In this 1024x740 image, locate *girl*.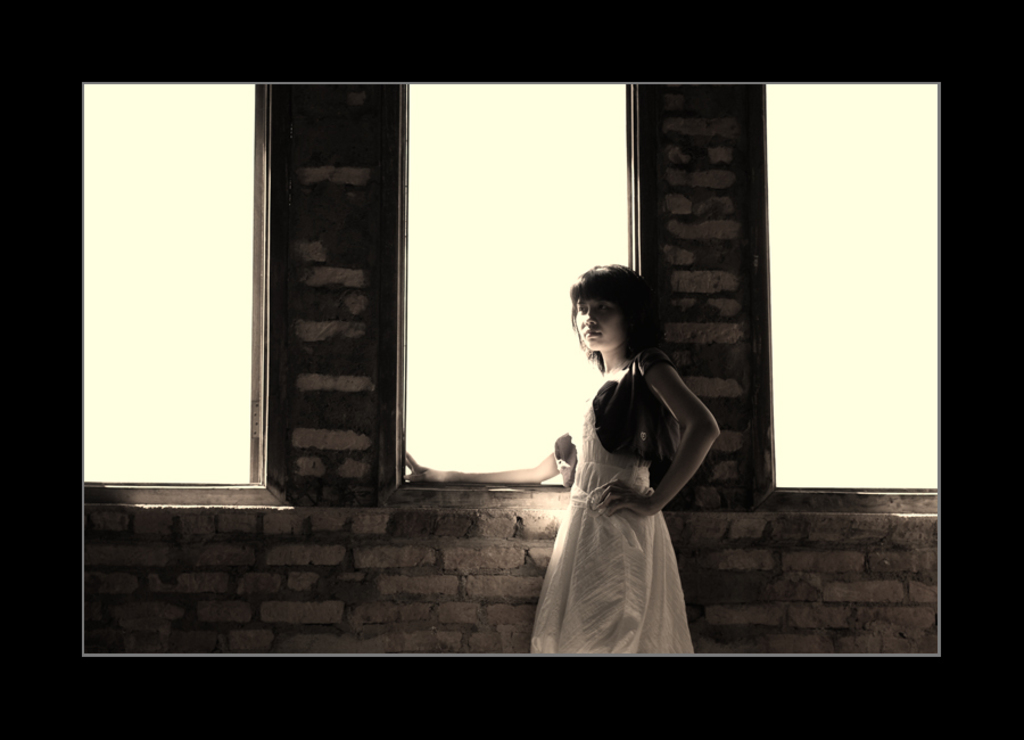
Bounding box: (404,264,725,658).
